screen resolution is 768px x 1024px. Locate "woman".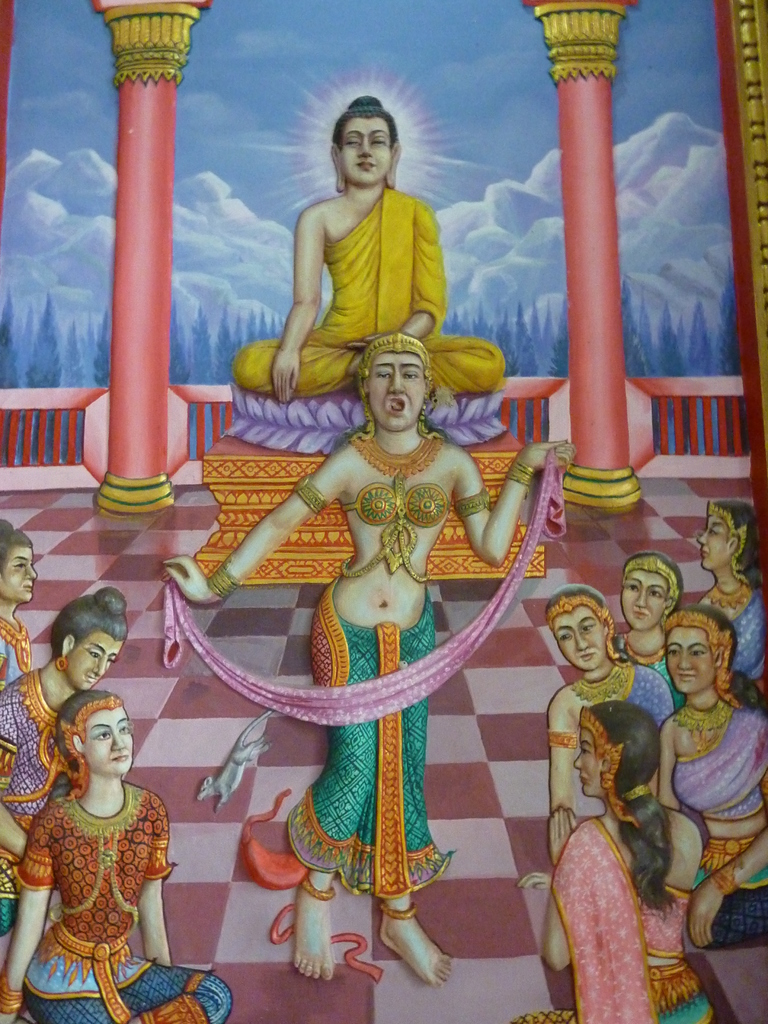
157, 330, 577, 989.
